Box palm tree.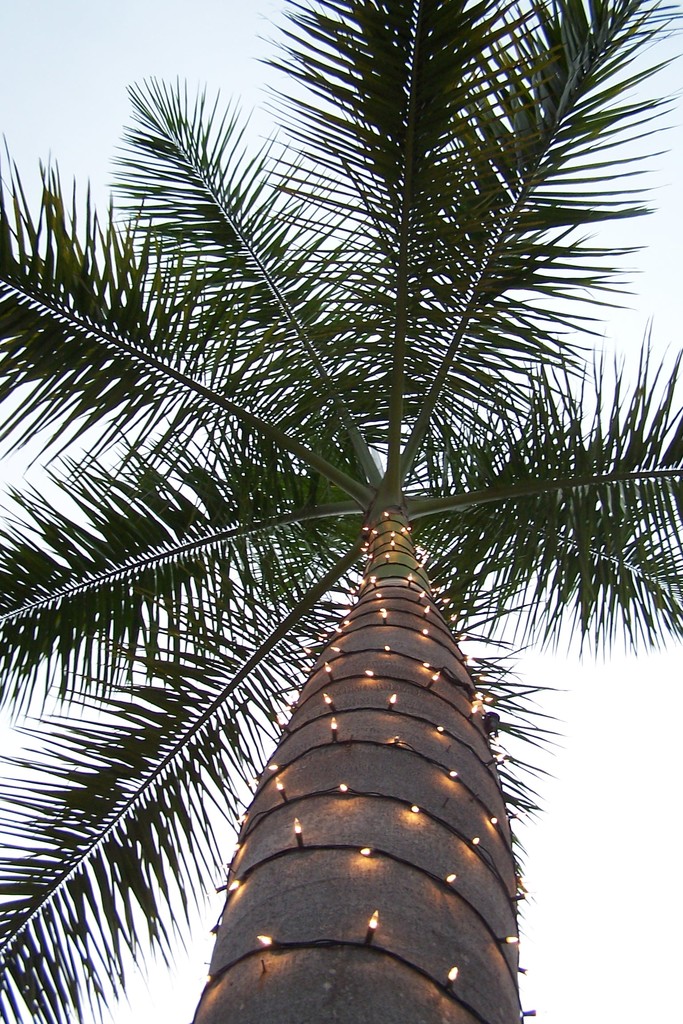
region(32, 17, 641, 965).
